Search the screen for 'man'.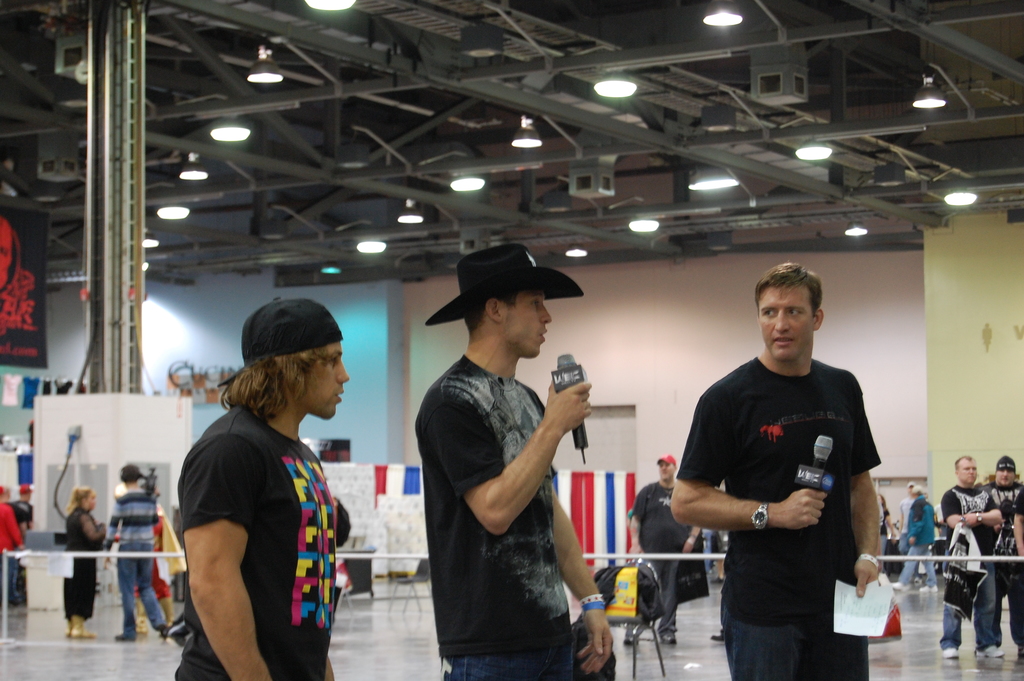
Found at (179, 296, 346, 680).
